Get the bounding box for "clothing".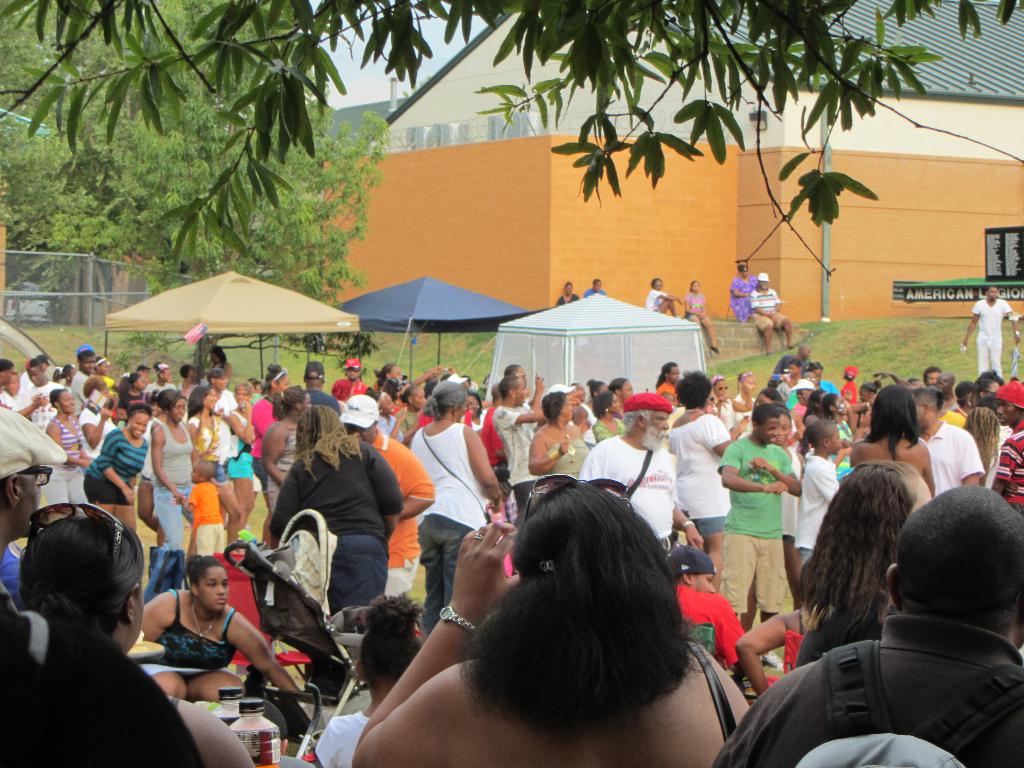
(left=591, top=438, right=676, bottom=531).
